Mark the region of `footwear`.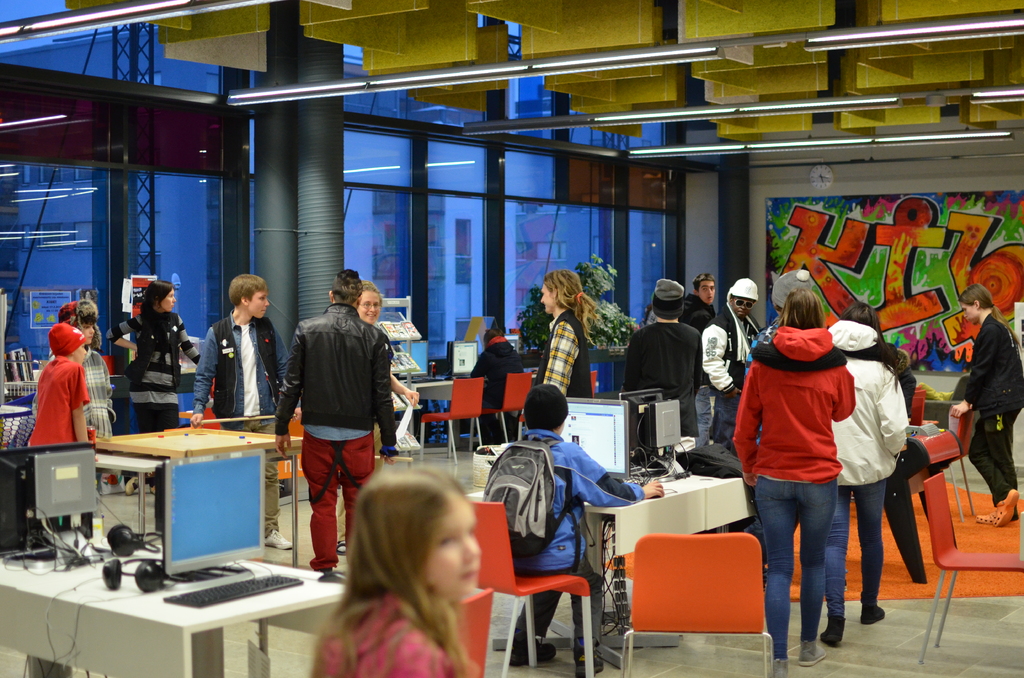
Region: 822, 618, 848, 646.
